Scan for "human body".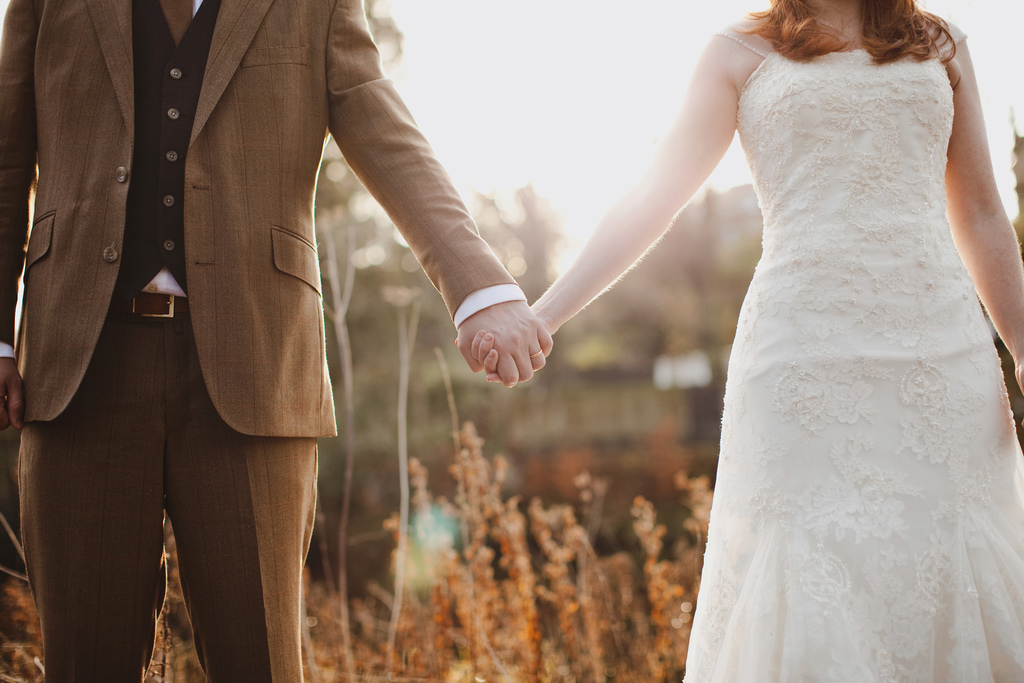
Scan result: <bbox>0, 0, 554, 682</bbox>.
